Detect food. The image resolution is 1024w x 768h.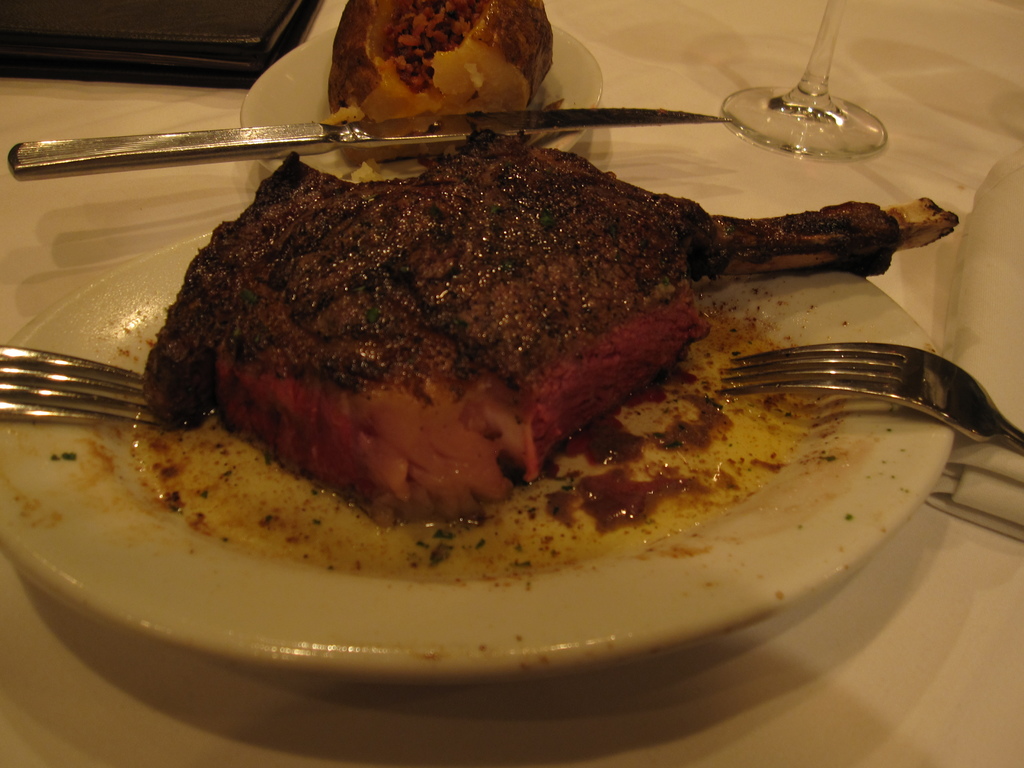
(132, 118, 957, 586).
